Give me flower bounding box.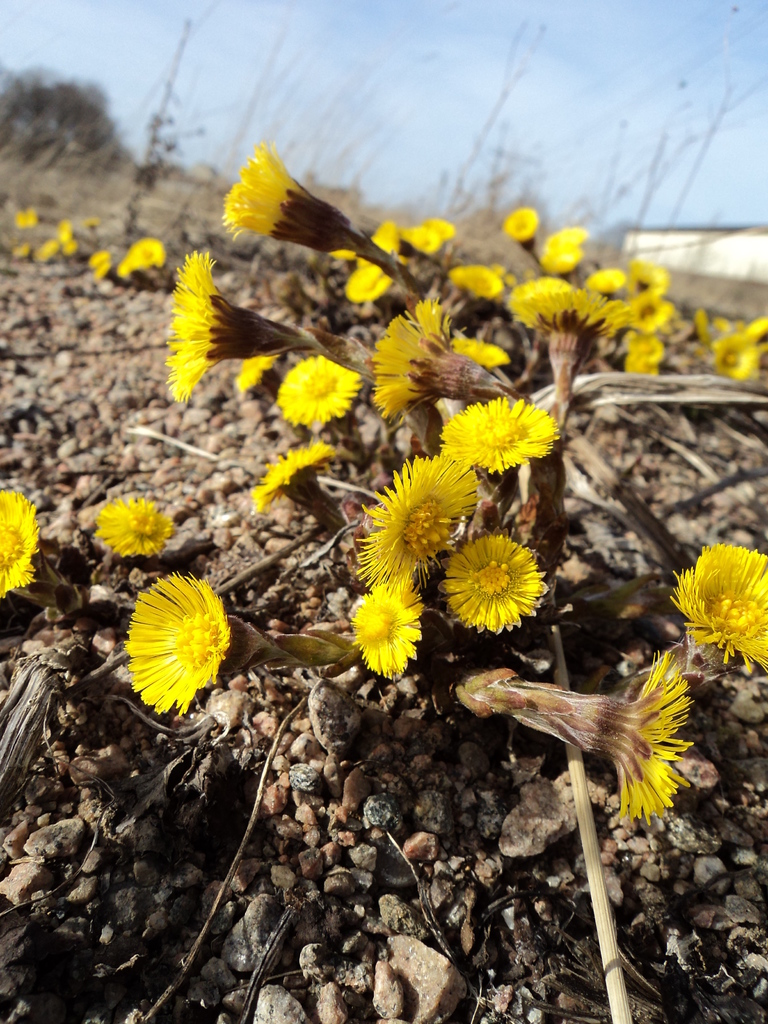
region(426, 213, 452, 236).
